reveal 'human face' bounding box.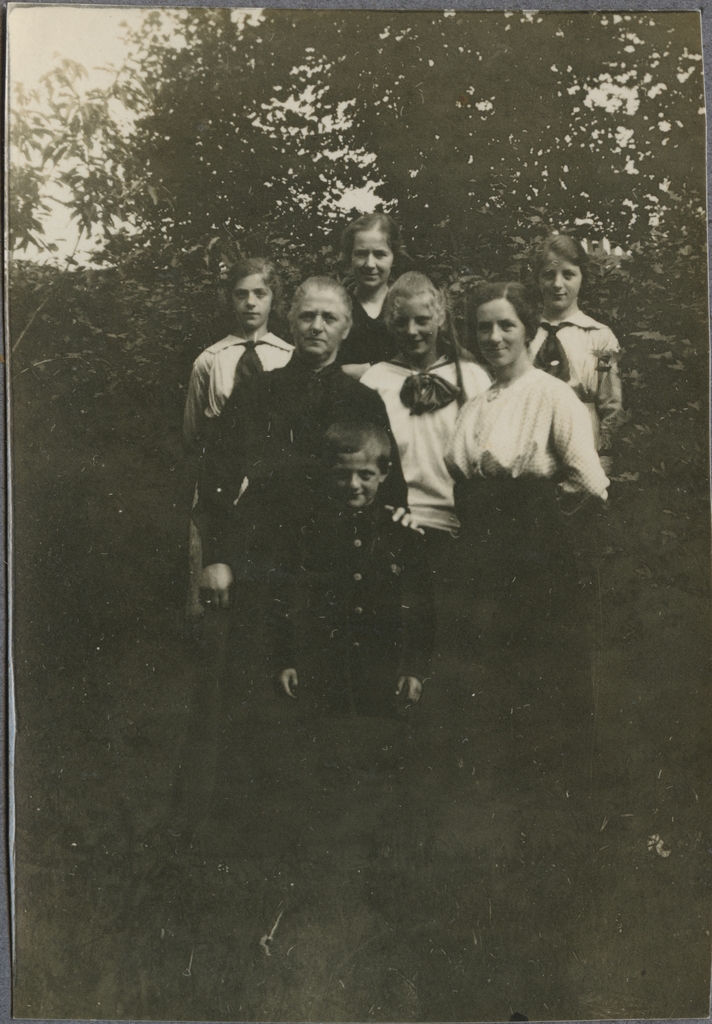
Revealed: [left=350, top=225, right=392, bottom=291].
